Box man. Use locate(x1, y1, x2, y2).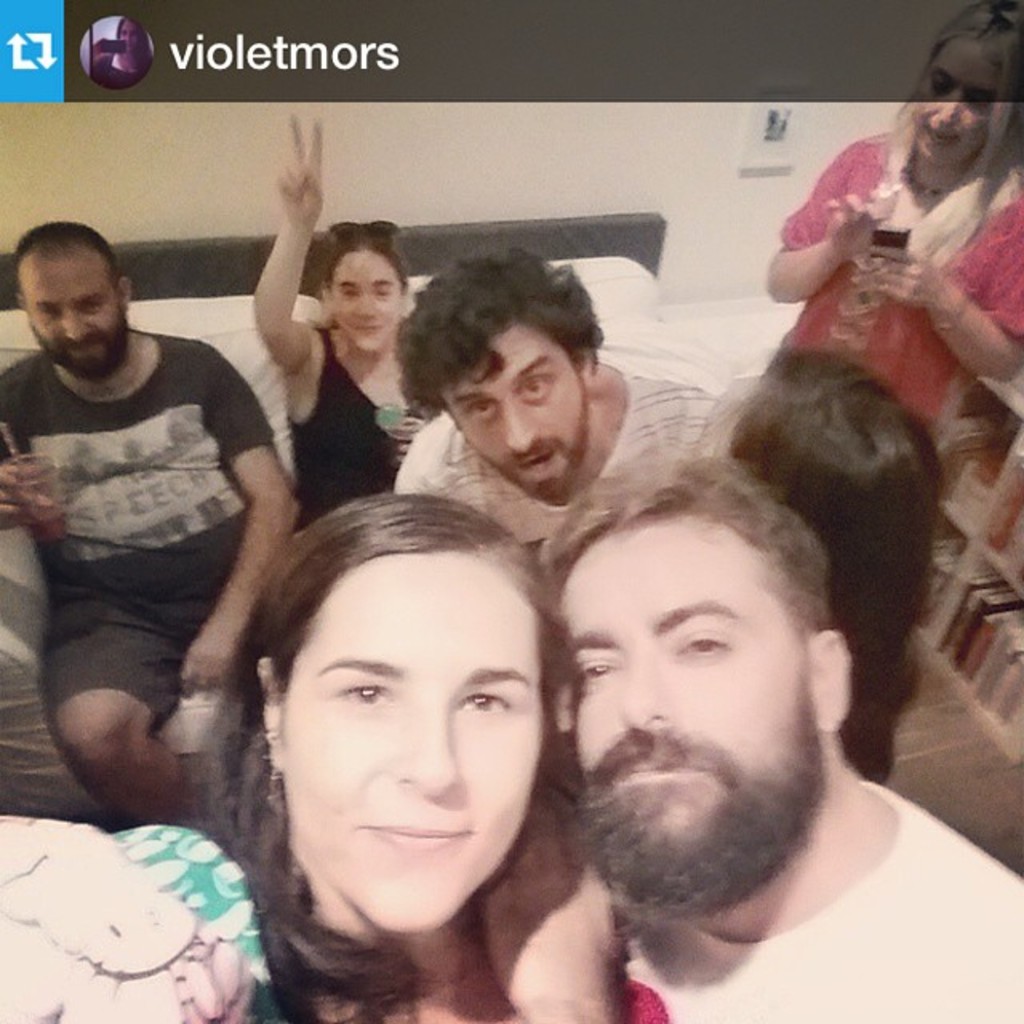
locate(397, 246, 731, 595).
